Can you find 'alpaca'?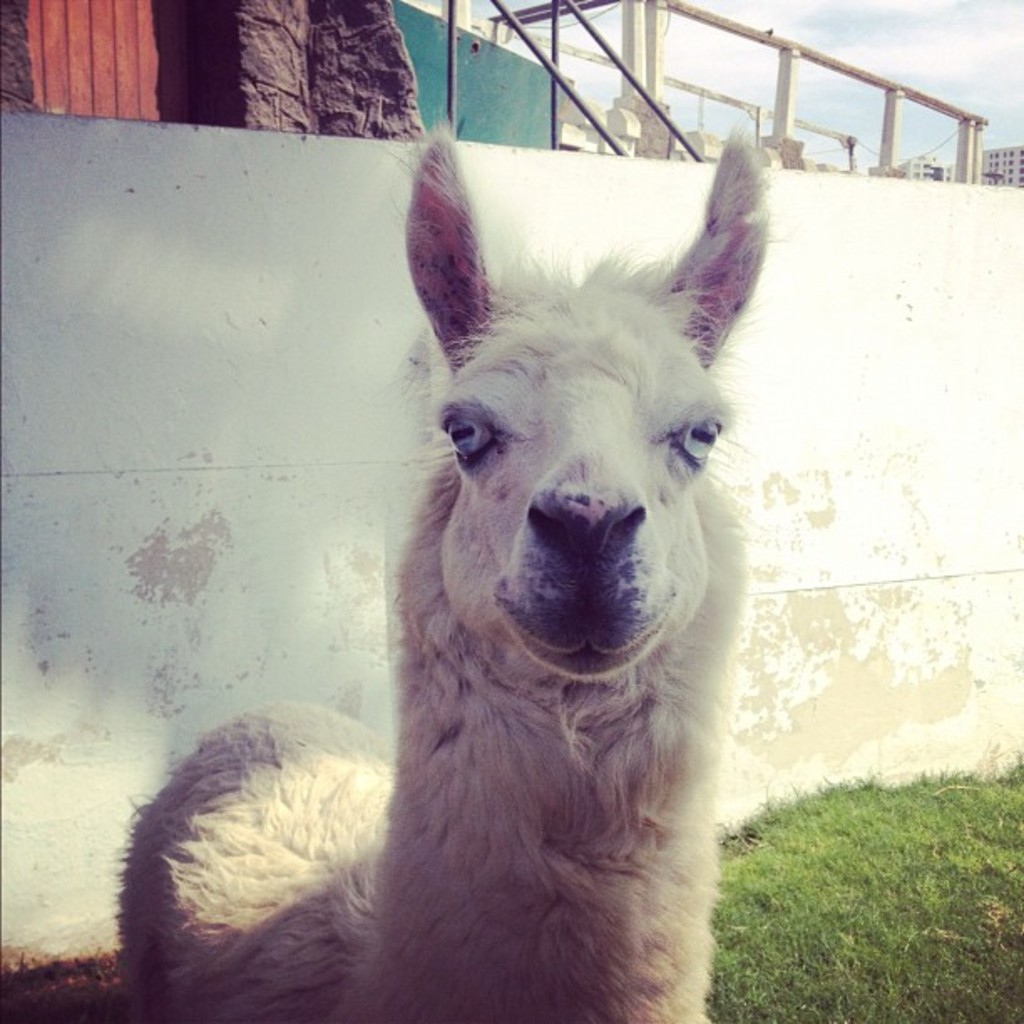
Yes, bounding box: left=104, top=109, right=795, bottom=1022.
